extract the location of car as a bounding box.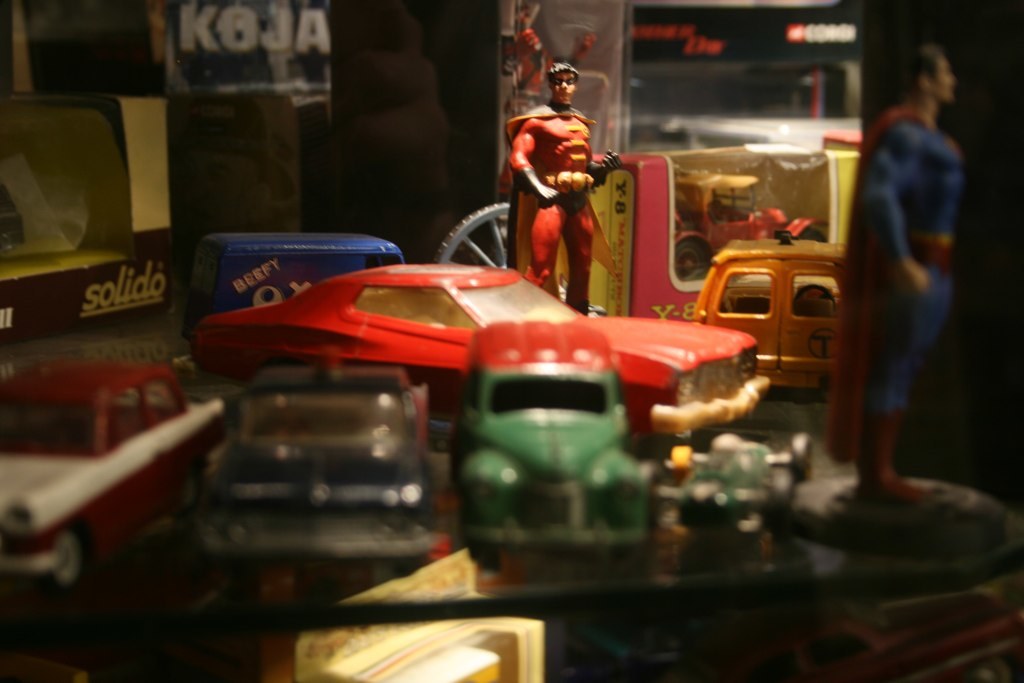
bbox(177, 363, 429, 578).
